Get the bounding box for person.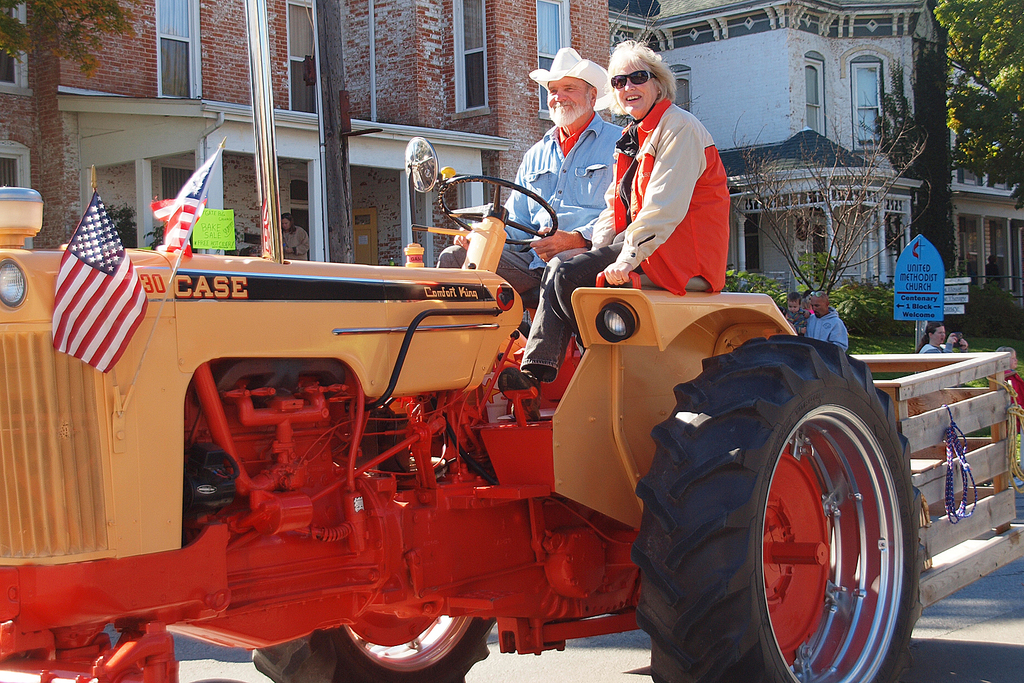
(x1=995, y1=344, x2=1023, y2=486).
